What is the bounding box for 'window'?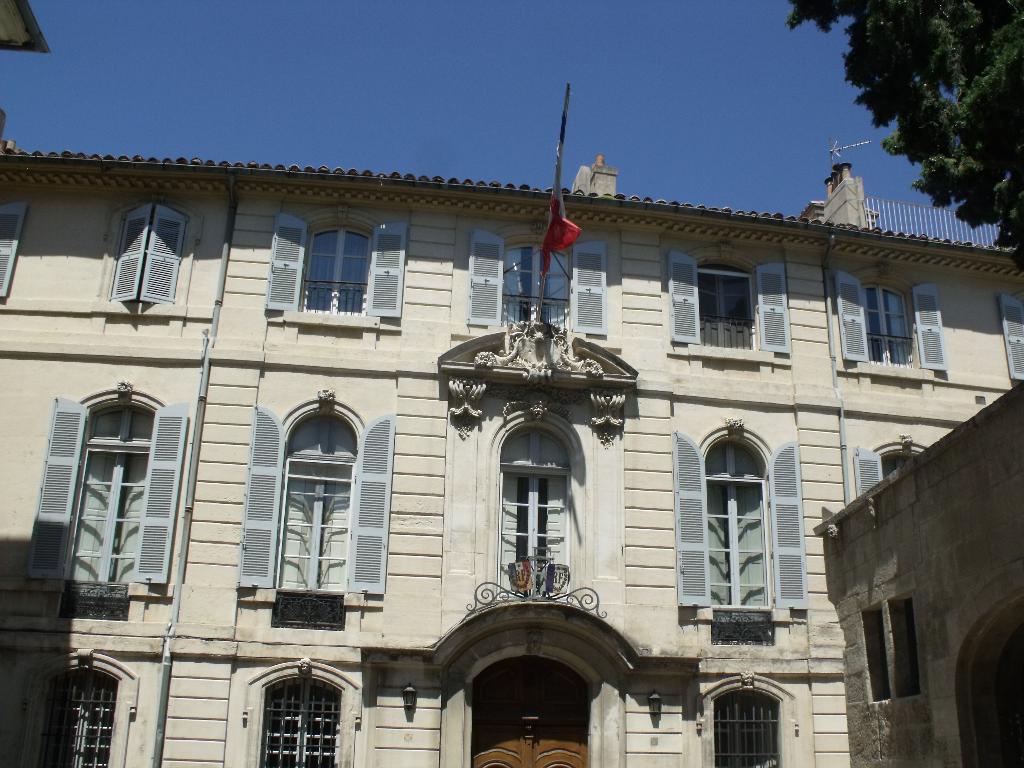
[left=259, top=199, right=415, bottom=335].
